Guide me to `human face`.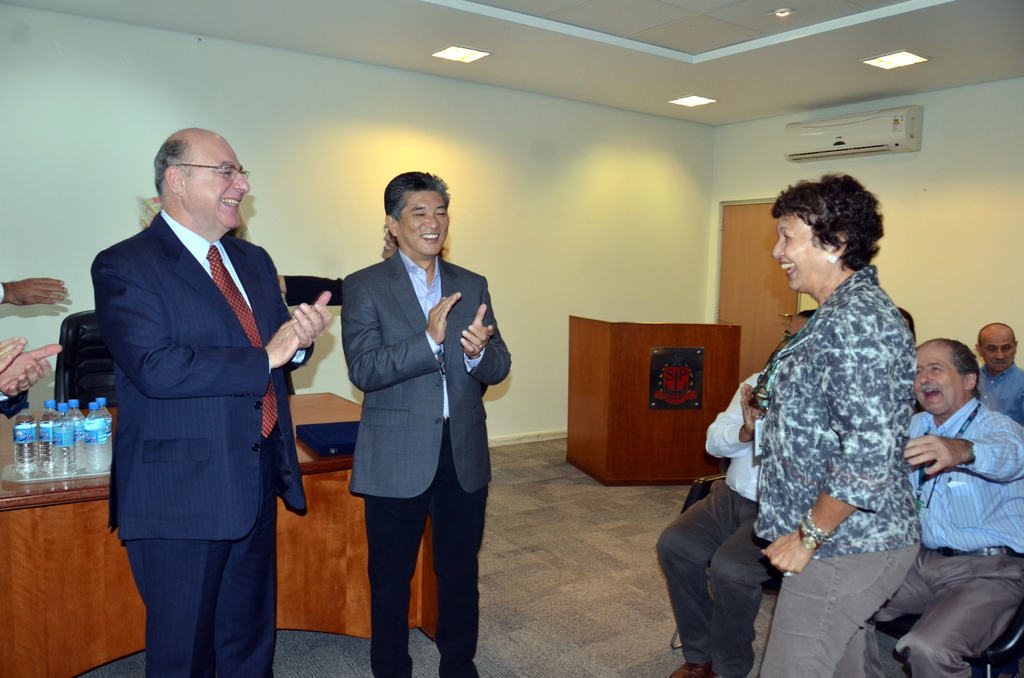
Guidance: [776,316,808,349].
